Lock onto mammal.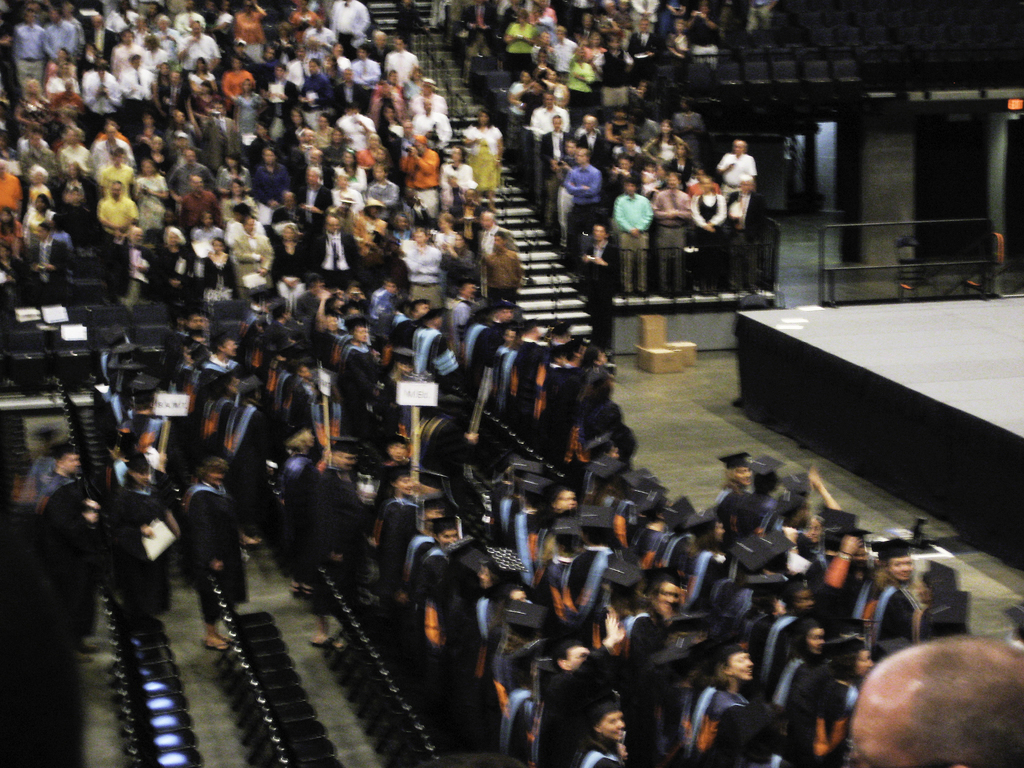
Locked: BBox(841, 623, 1023, 767).
